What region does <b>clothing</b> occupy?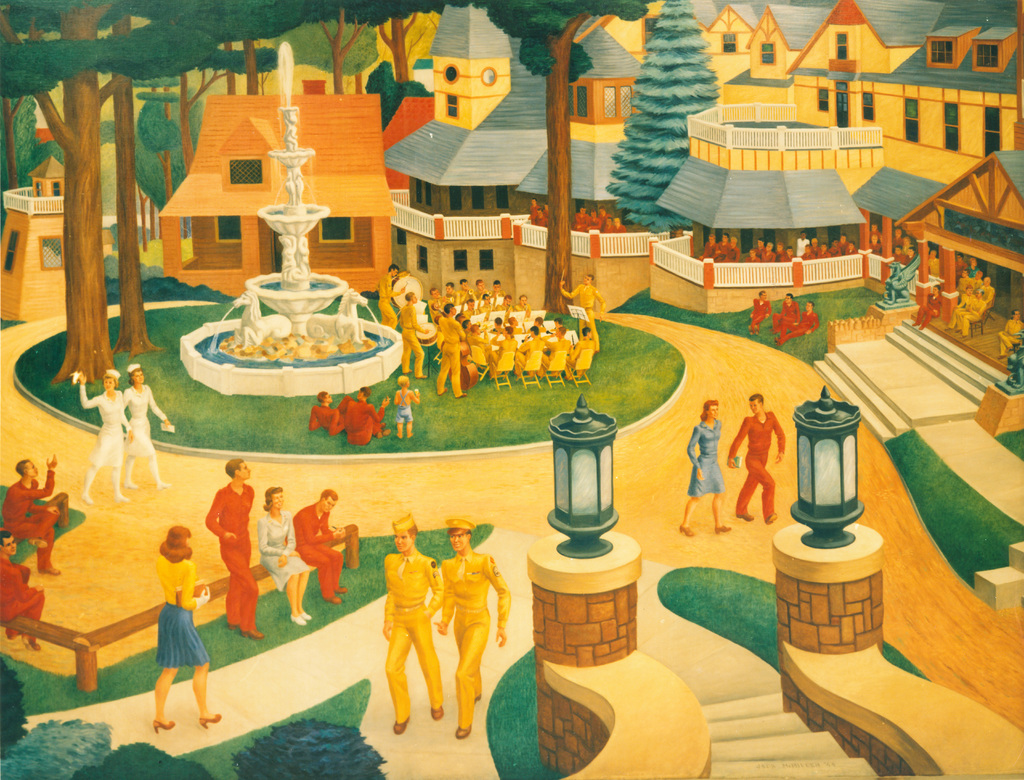
[382, 549, 444, 724].
